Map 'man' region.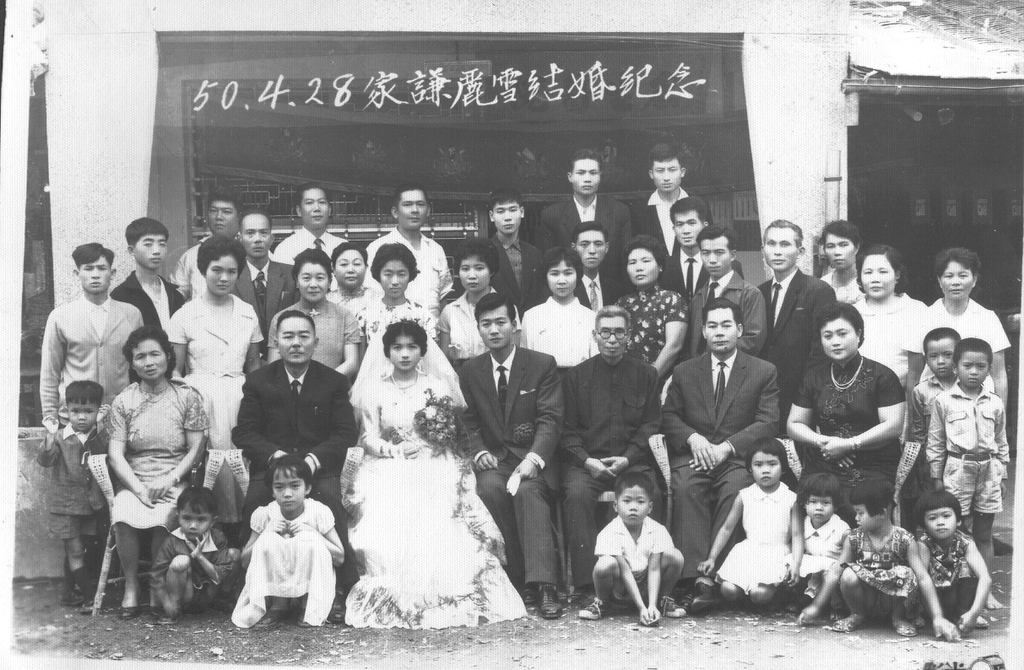
Mapped to <bbox>756, 214, 834, 466</bbox>.
